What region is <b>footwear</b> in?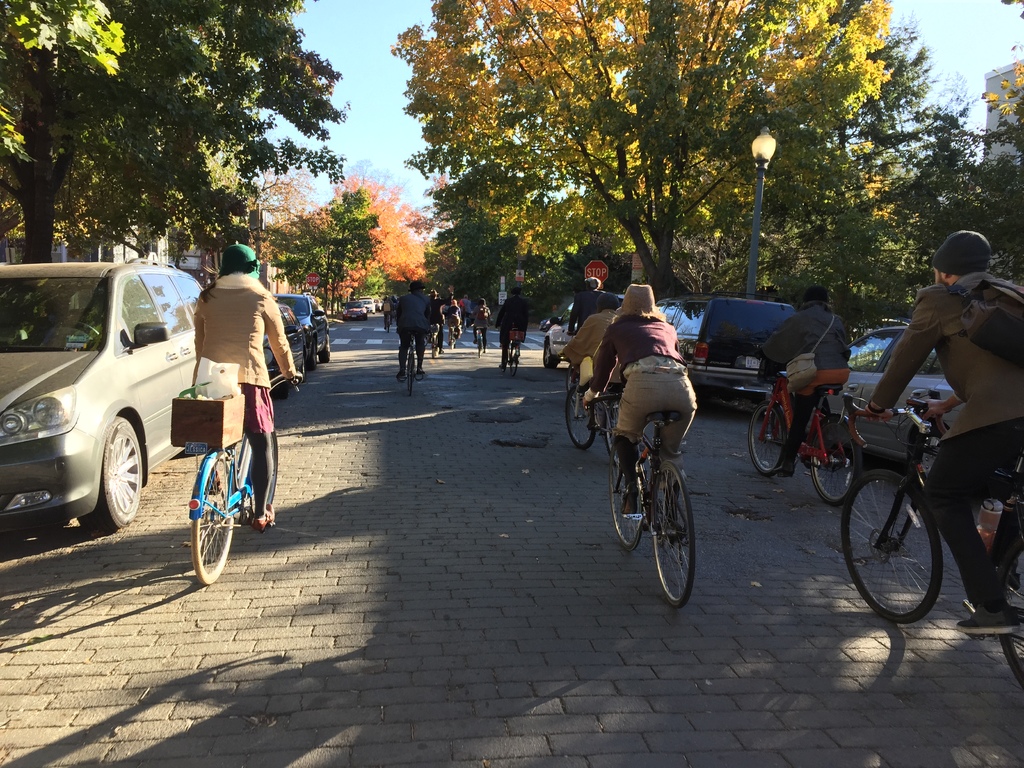
(x1=497, y1=362, x2=506, y2=371).
